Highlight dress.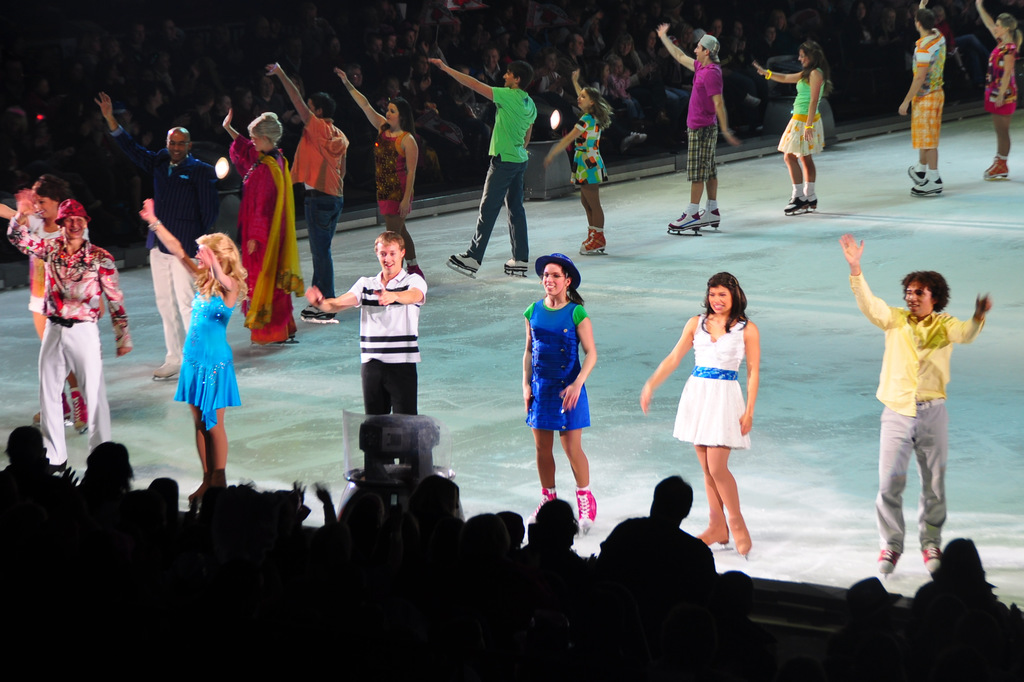
Highlighted region: x1=668 y1=318 x2=751 y2=449.
